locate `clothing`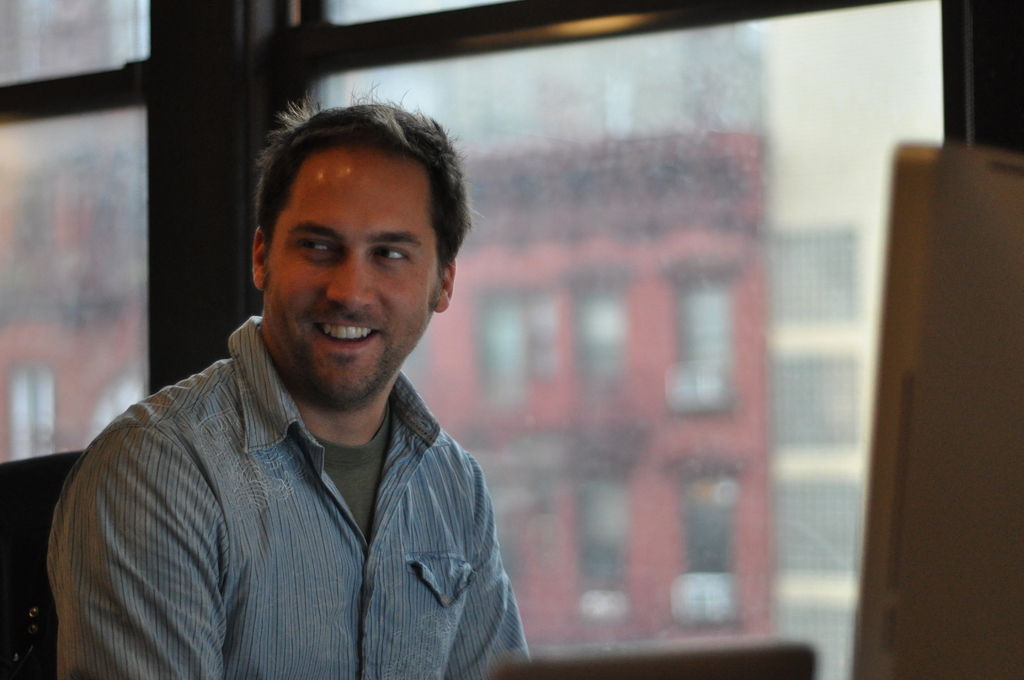
{"x1": 50, "y1": 296, "x2": 534, "y2": 670}
